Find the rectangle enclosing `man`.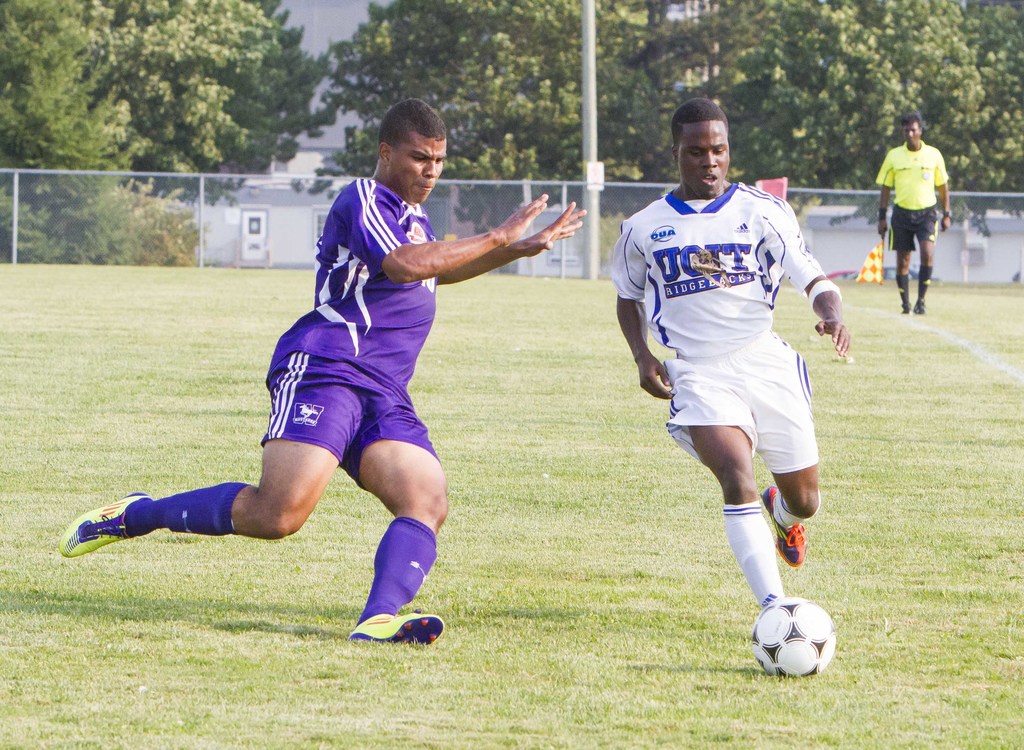
611, 99, 851, 607.
